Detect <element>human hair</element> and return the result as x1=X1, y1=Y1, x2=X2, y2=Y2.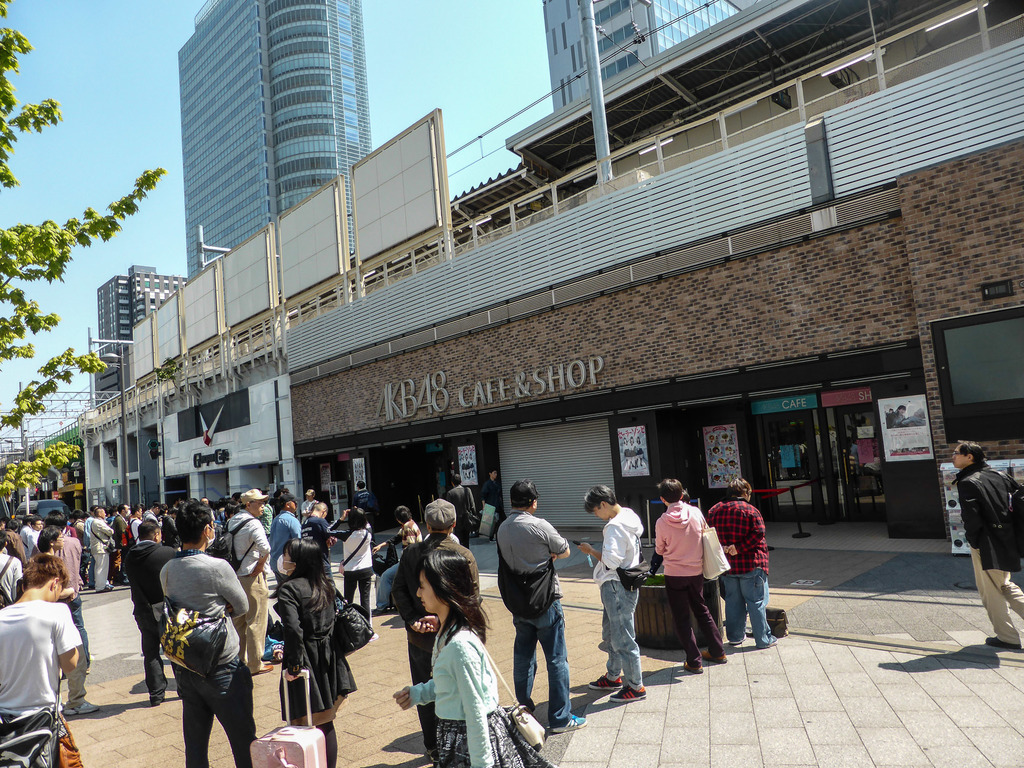
x1=349, y1=508, x2=367, y2=529.
